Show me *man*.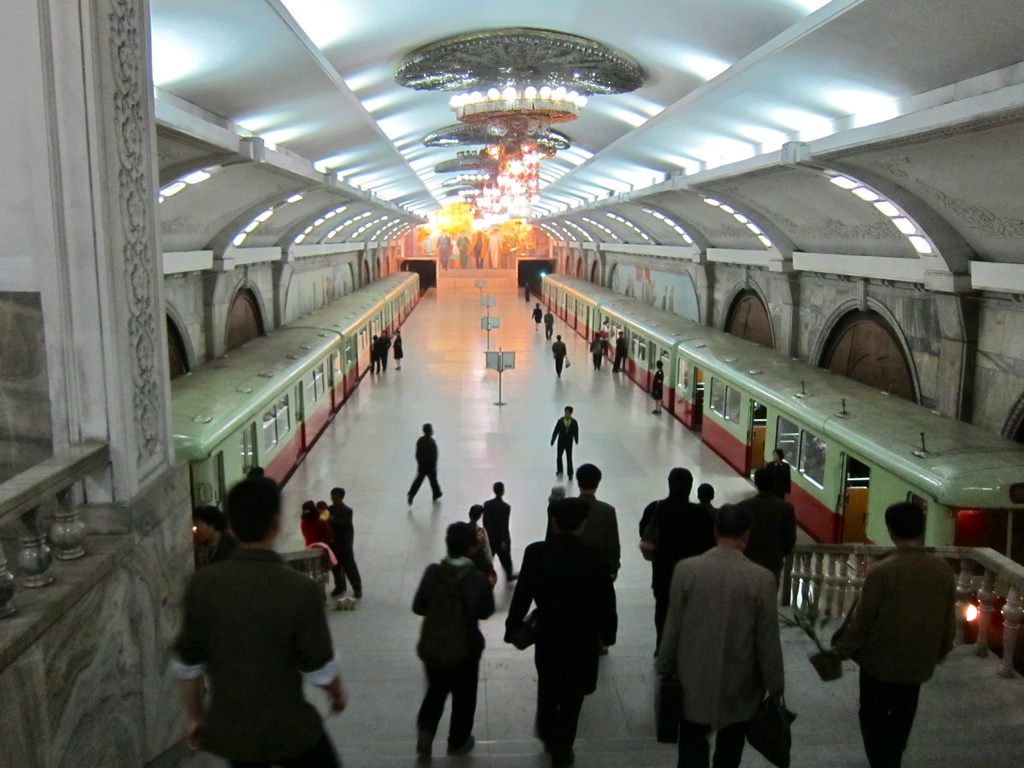
*man* is here: region(483, 224, 499, 263).
